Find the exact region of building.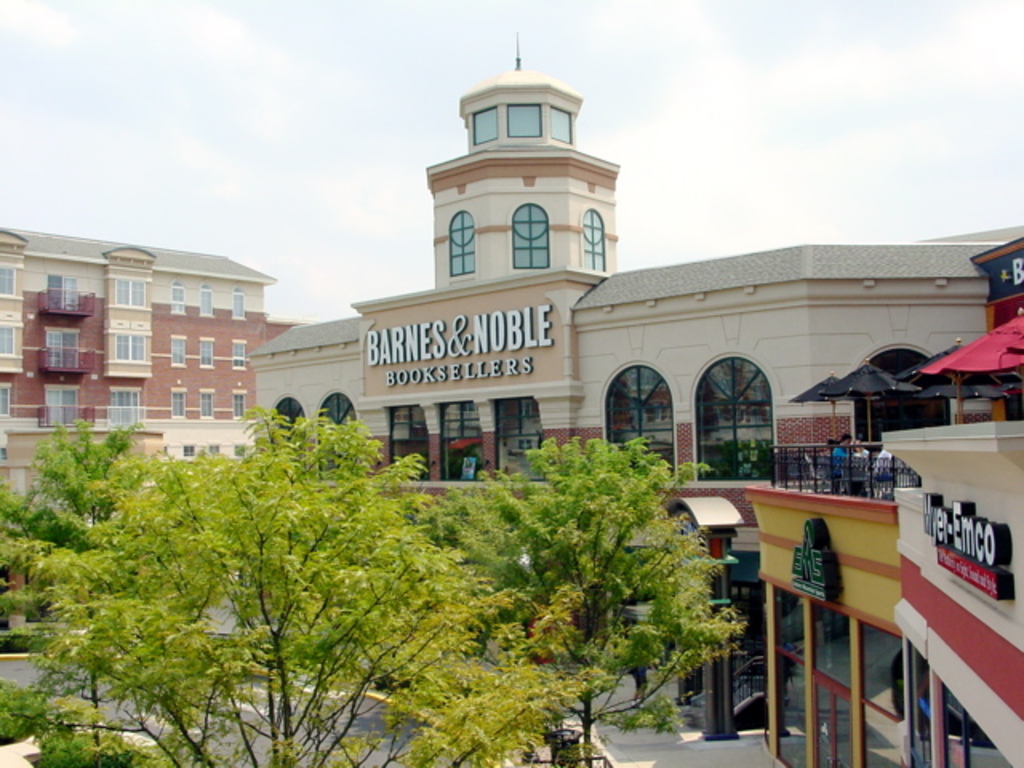
Exact region: (left=0, top=226, right=304, bottom=627).
